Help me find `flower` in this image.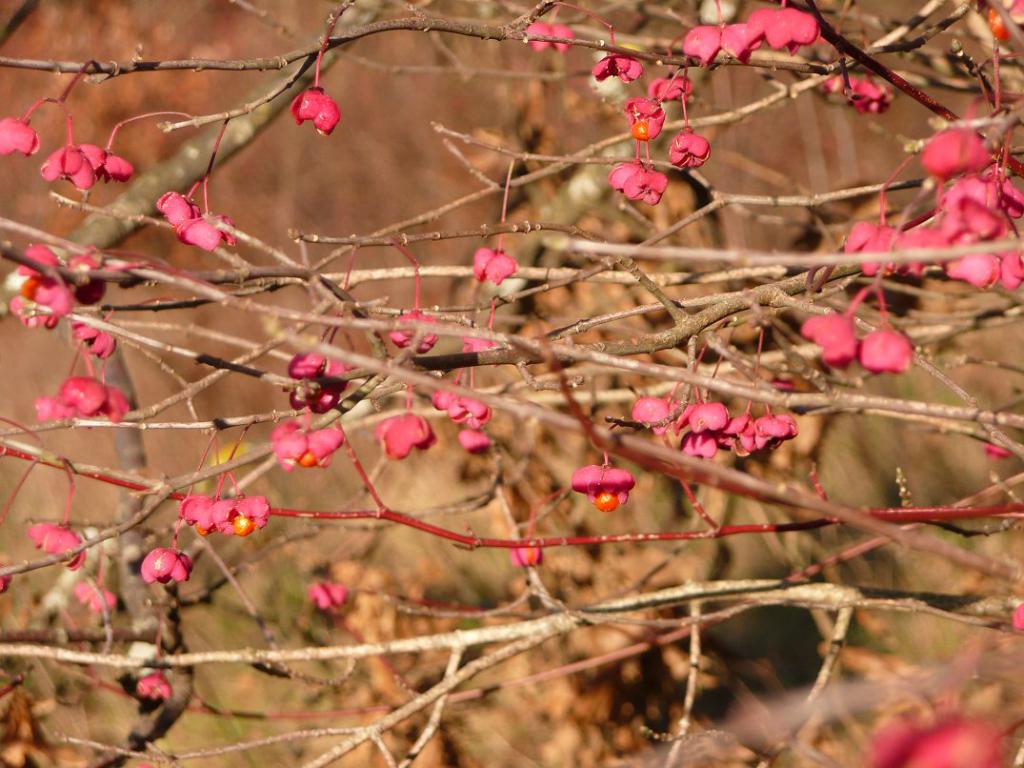
Found it: (215, 493, 269, 538).
